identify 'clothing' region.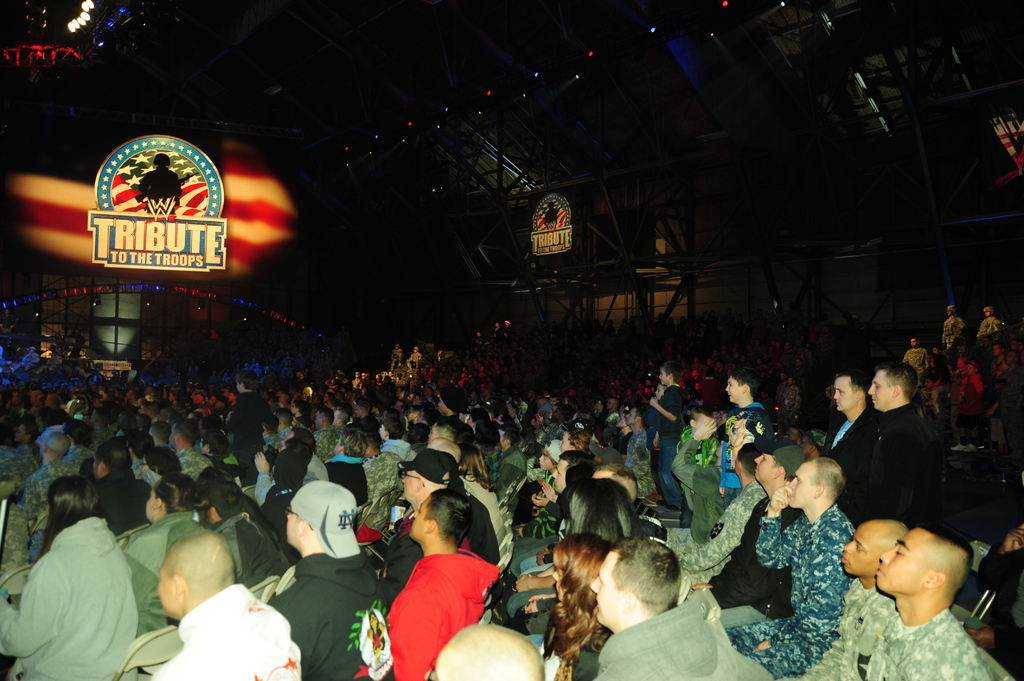
Region: bbox=[981, 314, 1009, 338].
